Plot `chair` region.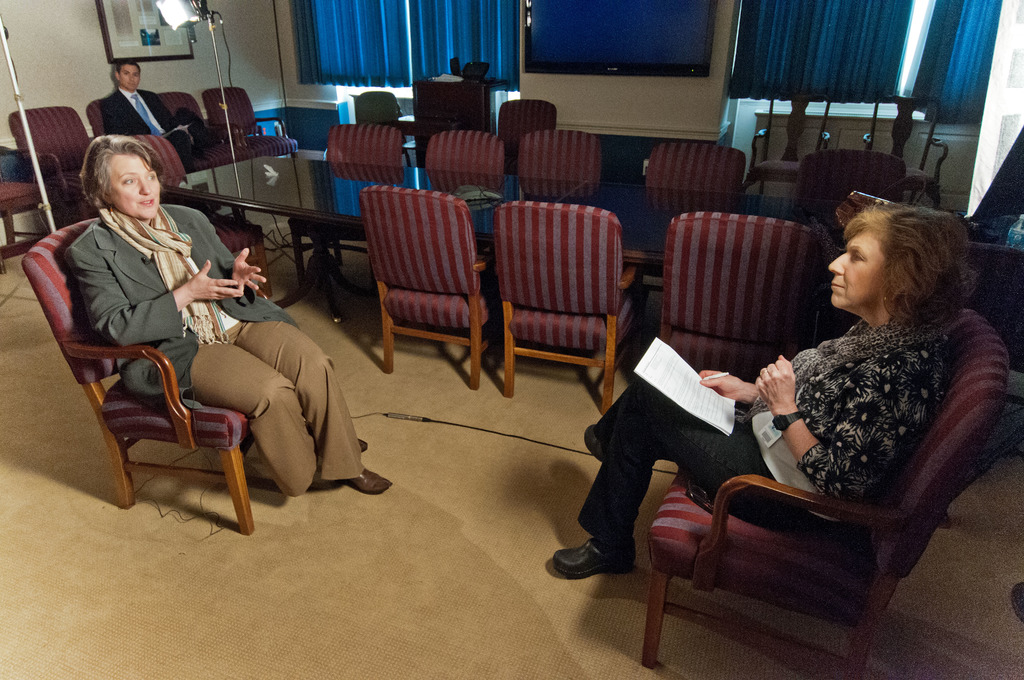
Plotted at box=[422, 127, 506, 266].
